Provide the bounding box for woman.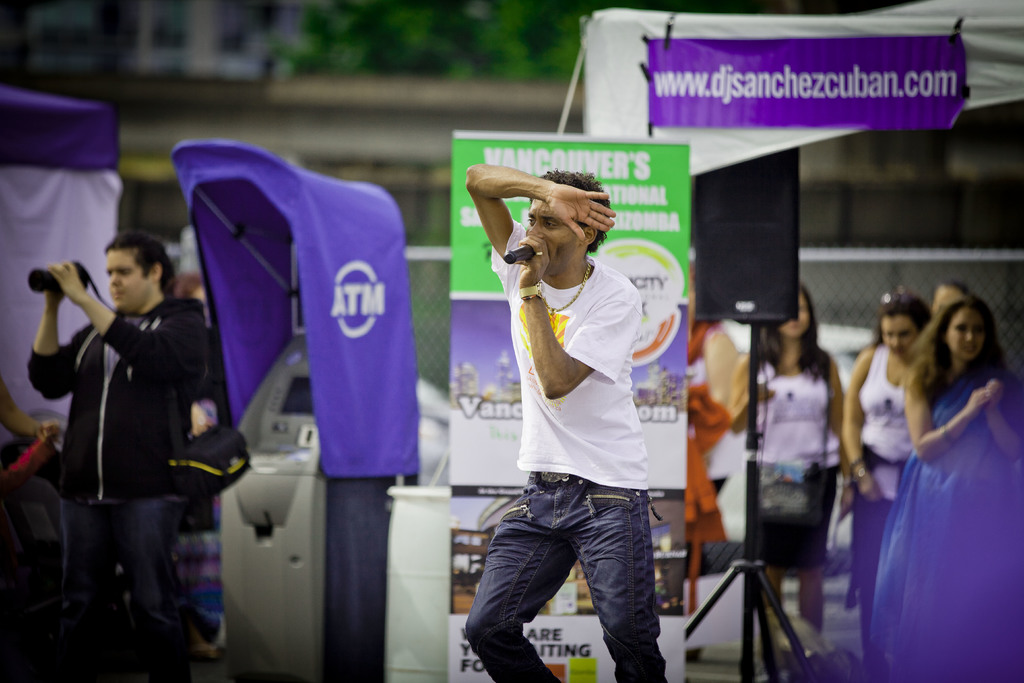
(725, 282, 844, 681).
